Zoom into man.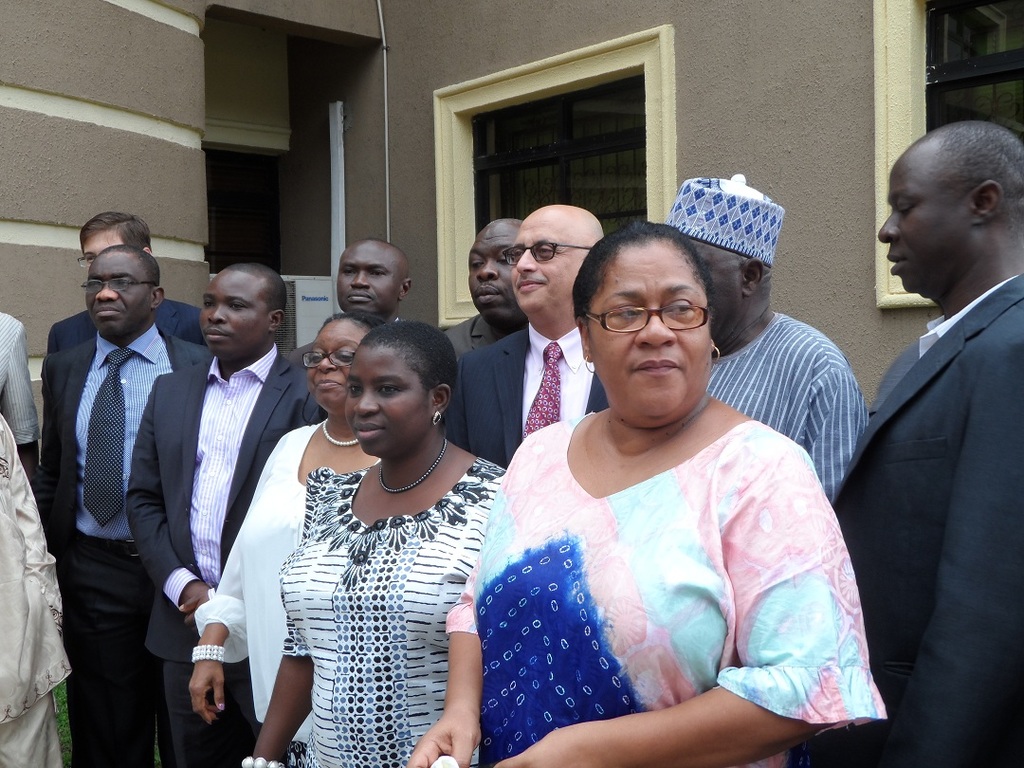
Zoom target: (x1=818, y1=71, x2=1023, y2=767).
